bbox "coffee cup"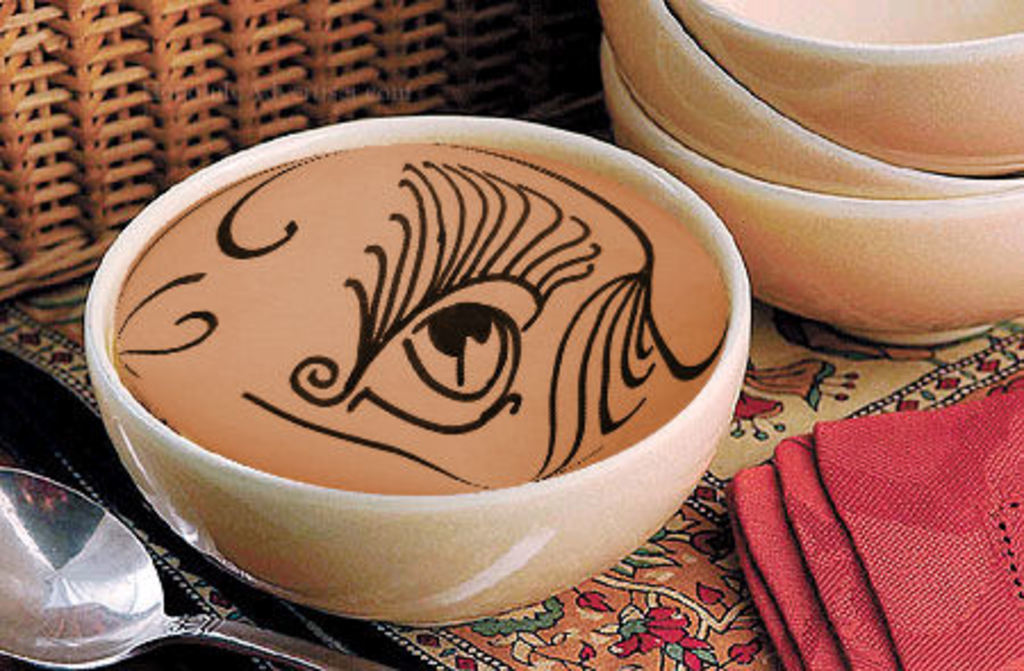
669:0:1022:180
